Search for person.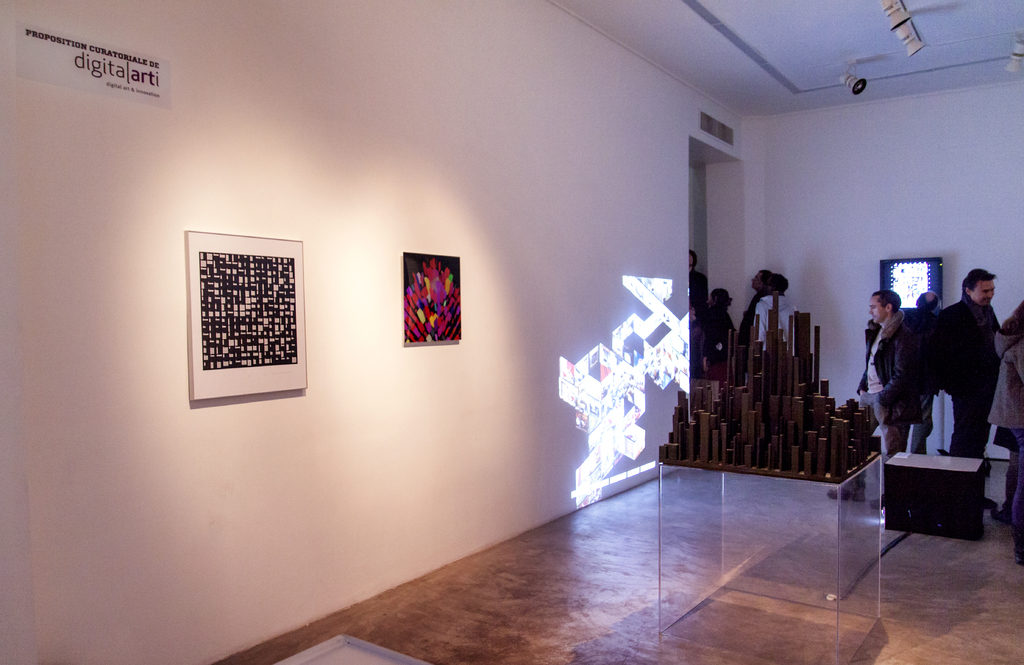
Found at bbox=[999, 344, 1023, 522].
